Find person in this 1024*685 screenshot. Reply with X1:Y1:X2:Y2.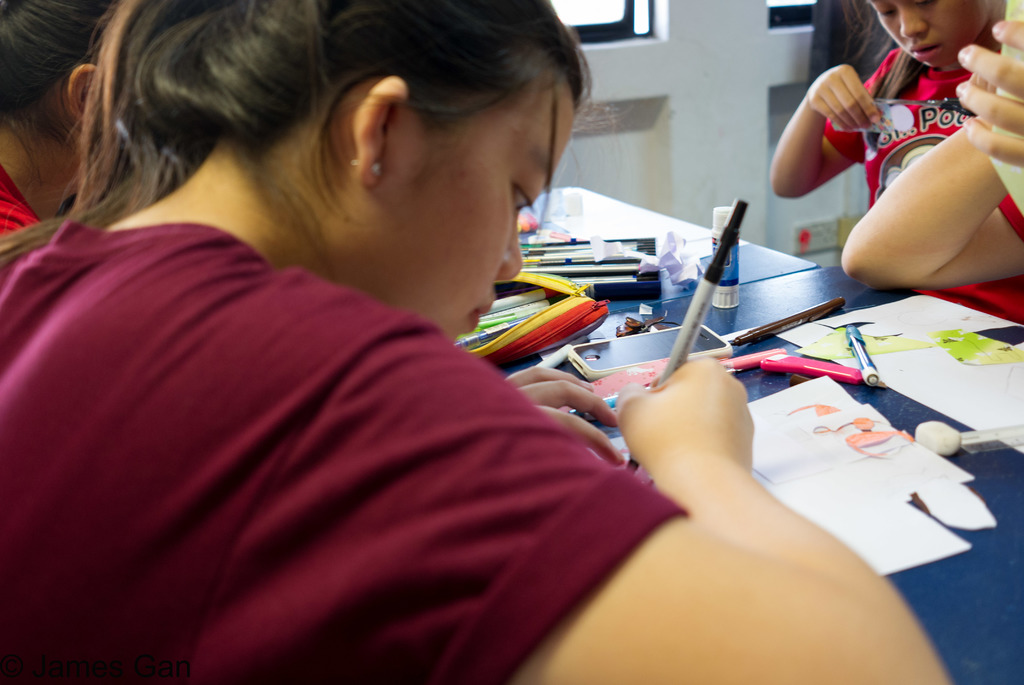
0:0:141:249.
